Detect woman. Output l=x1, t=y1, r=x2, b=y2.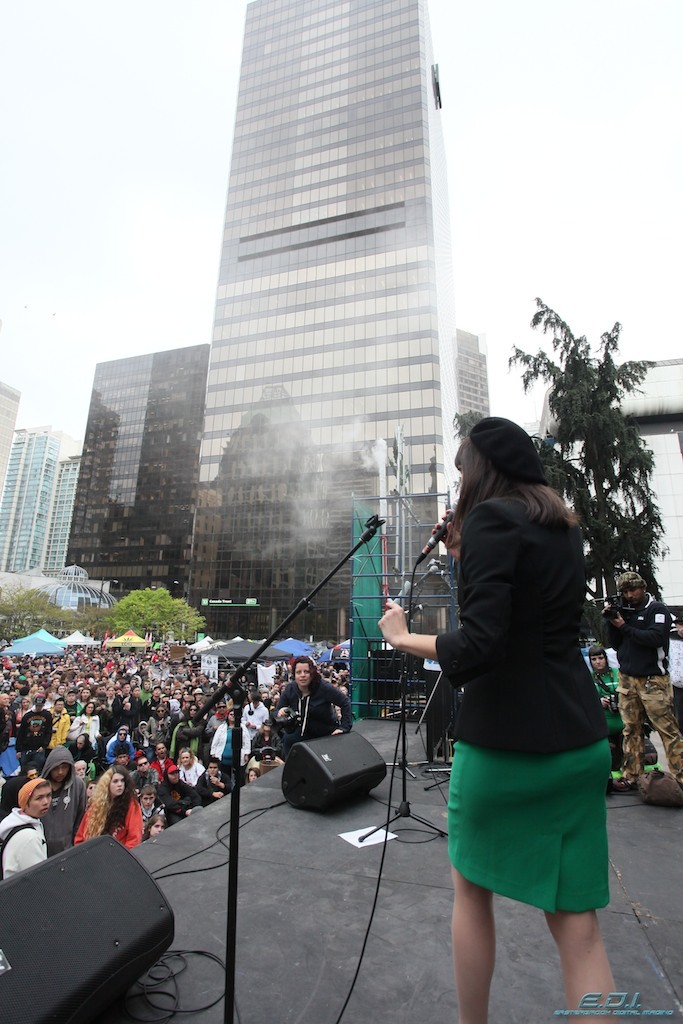
l=150, t=743, r=173, b=782.
